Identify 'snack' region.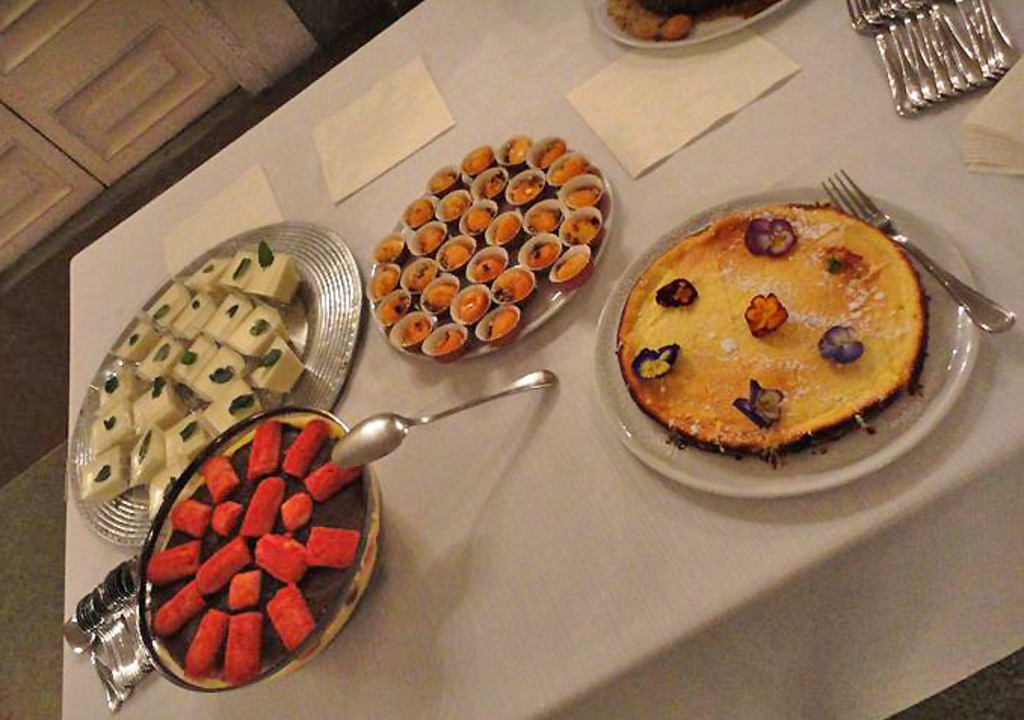
Region: x1=358, y1=146, x2=606, y2=361.
